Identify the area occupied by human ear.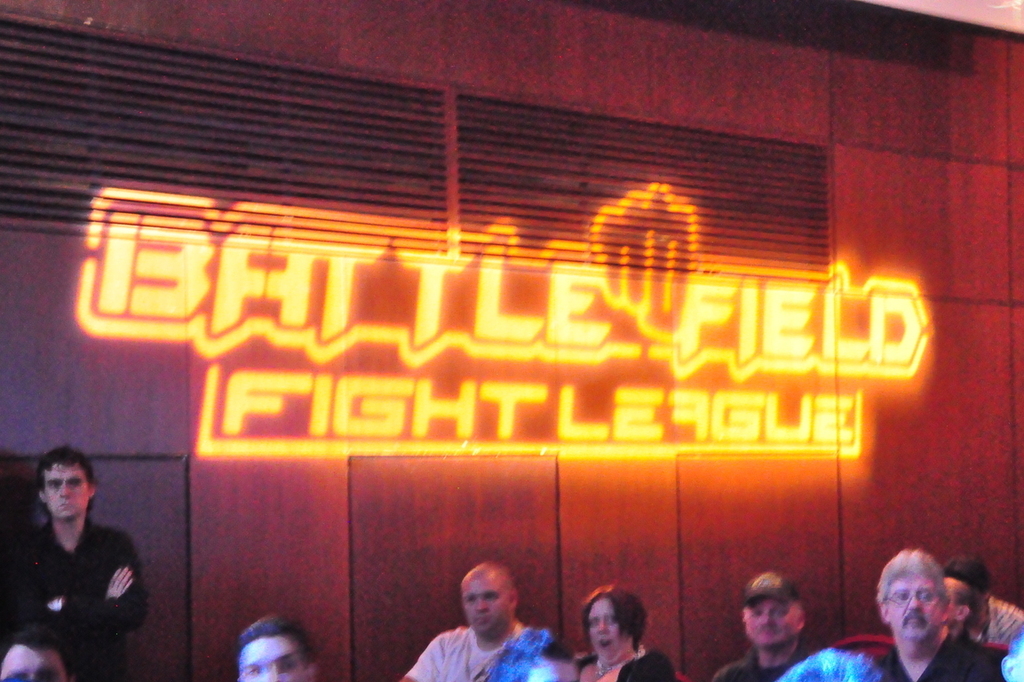
Area: left=38, top=489, right=49, bottom=505.
